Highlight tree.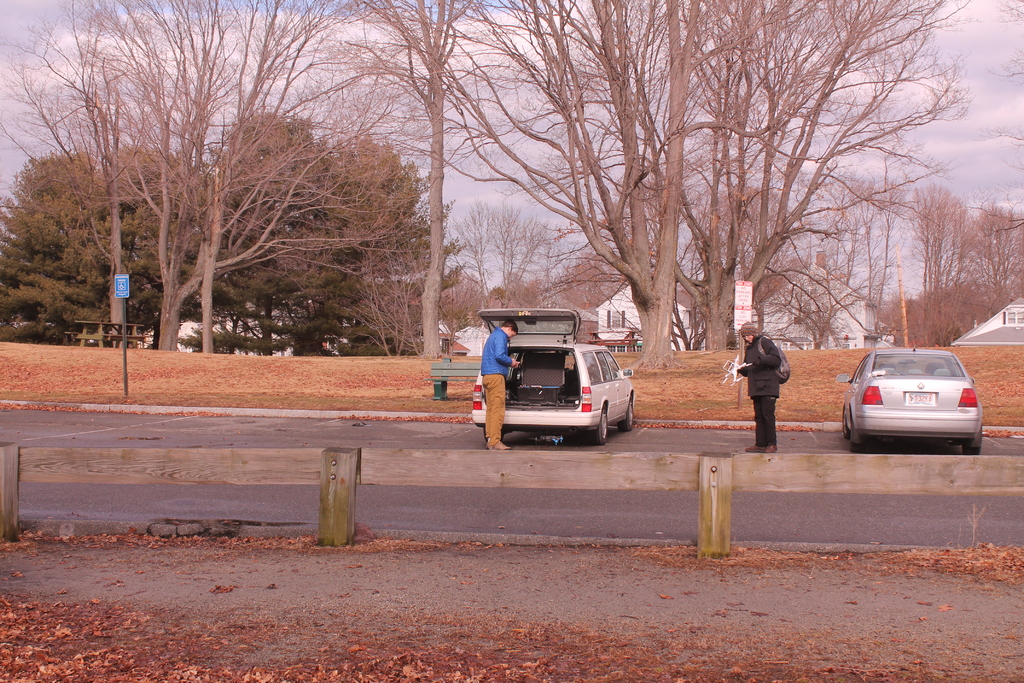
Highlighted region: select_region(346, 202, 424, 356).
